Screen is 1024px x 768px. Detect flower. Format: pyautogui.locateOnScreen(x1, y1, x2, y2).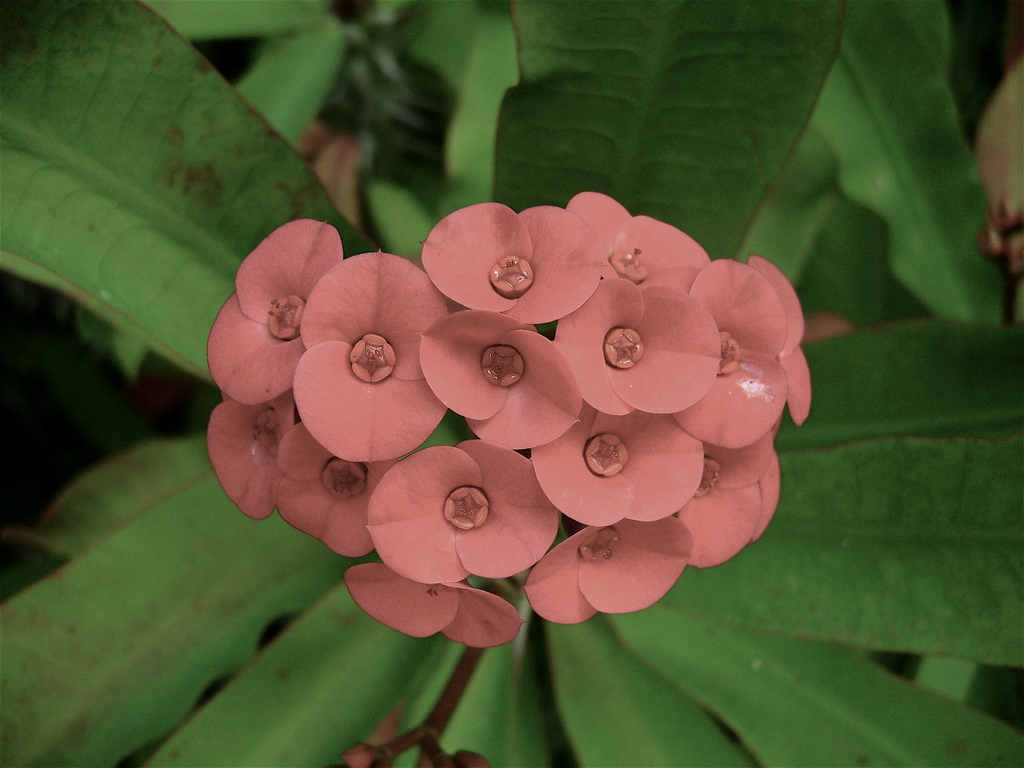
pyautogui.locateOnScreen(671, 424, 783, 569).
